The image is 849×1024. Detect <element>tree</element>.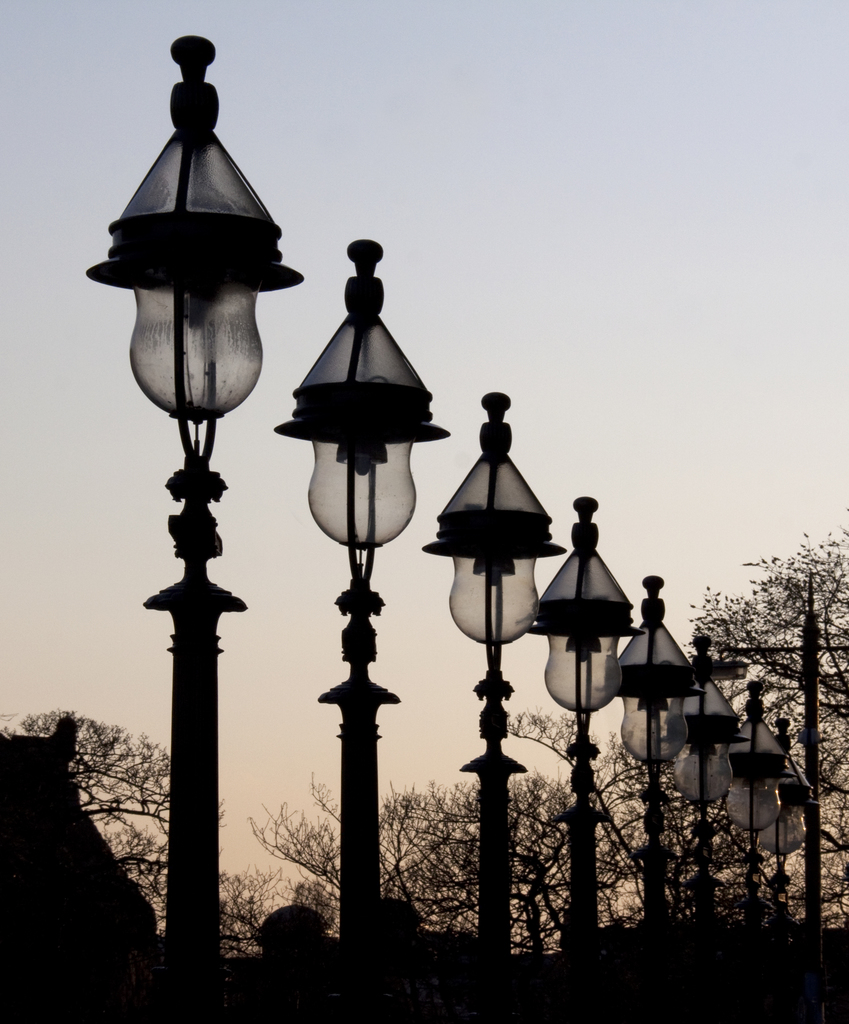
Detection: bbox=[0, 704, 170, 932].
